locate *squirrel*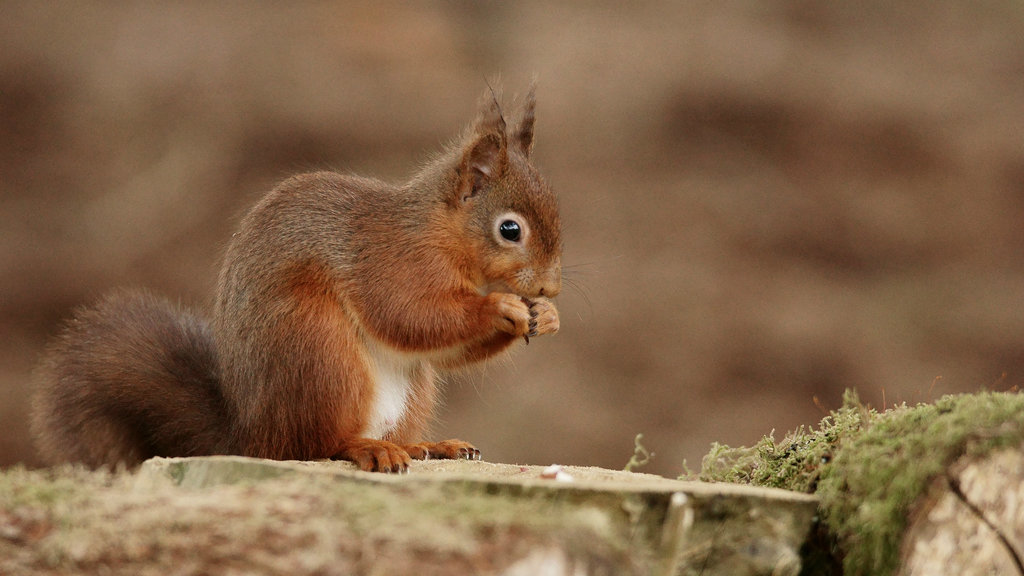
bbox=[8, 74, 595, 498]
